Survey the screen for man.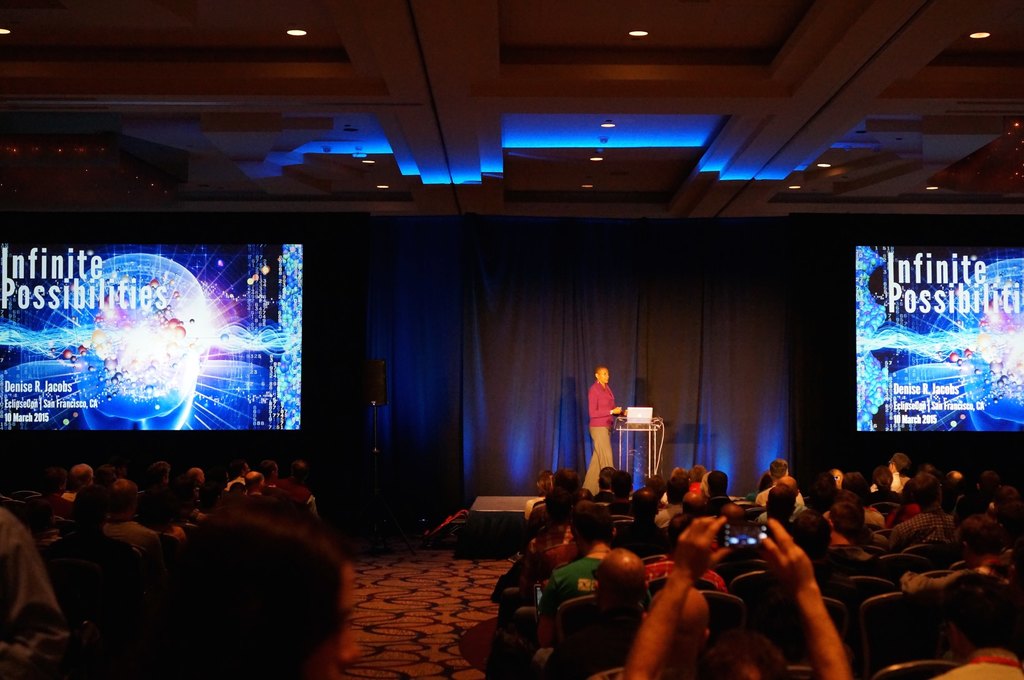
Survey found: 868:451:911:494.
